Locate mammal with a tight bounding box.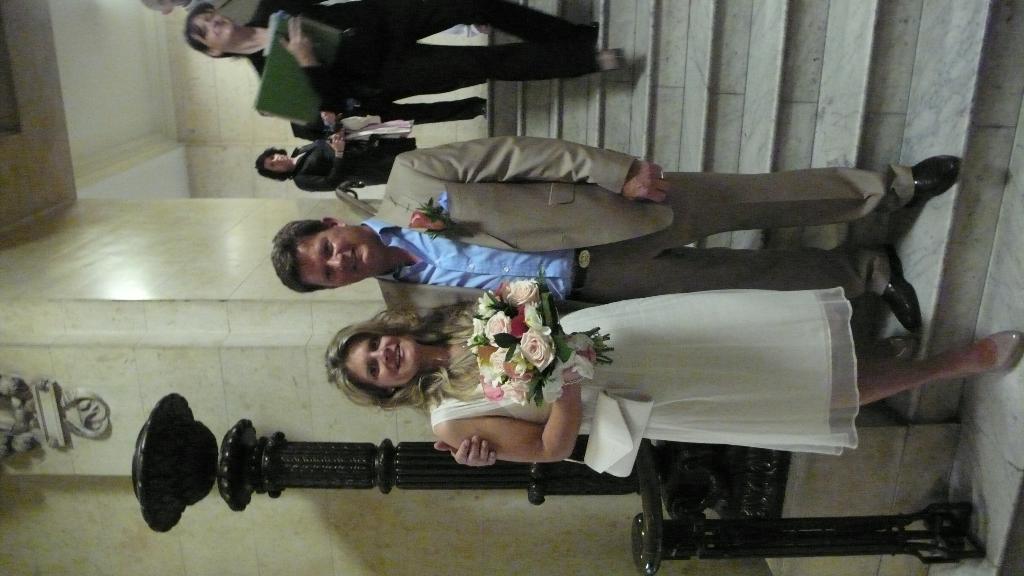
bbox=[292, 104, 492, 146].
